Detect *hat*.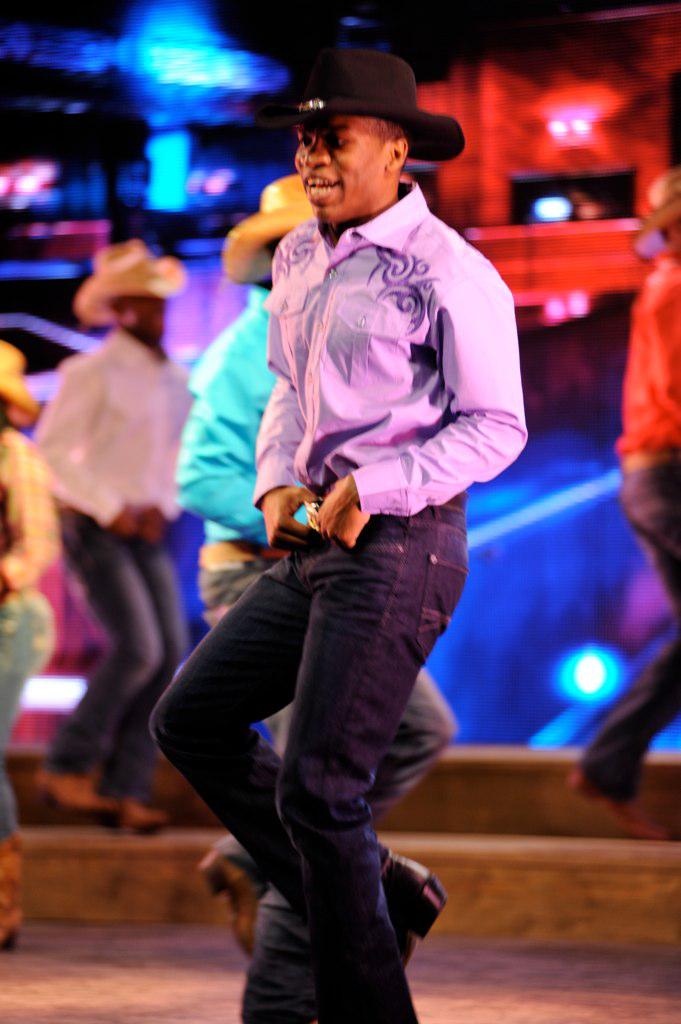
Detected at [223, 173, 315, 288].
